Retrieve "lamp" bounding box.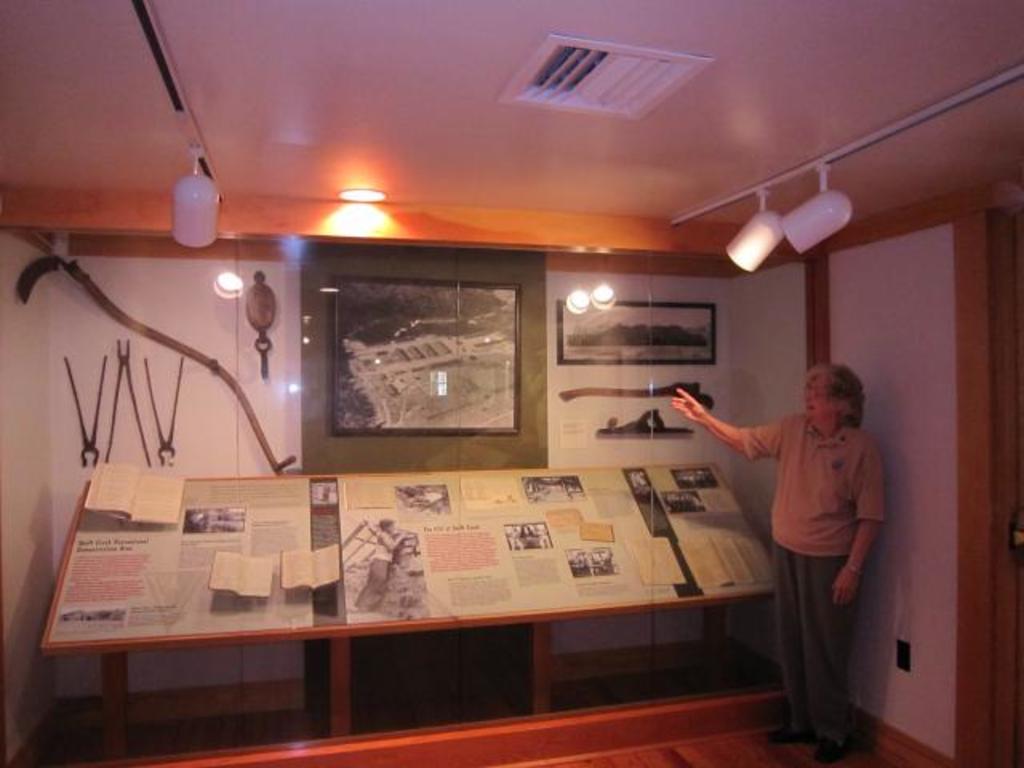
Bounding box: [336, 186, 392, 203].
